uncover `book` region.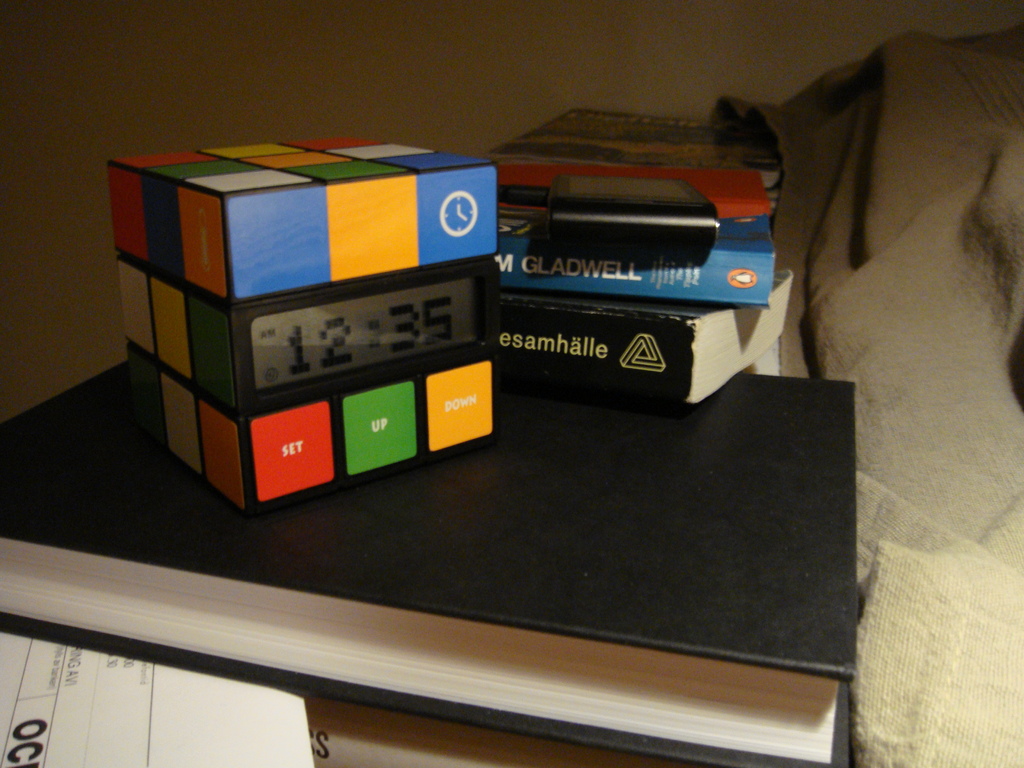
Uncovered: {"left": 499, "top": 271, "right": 794, "bottom": 405}.
